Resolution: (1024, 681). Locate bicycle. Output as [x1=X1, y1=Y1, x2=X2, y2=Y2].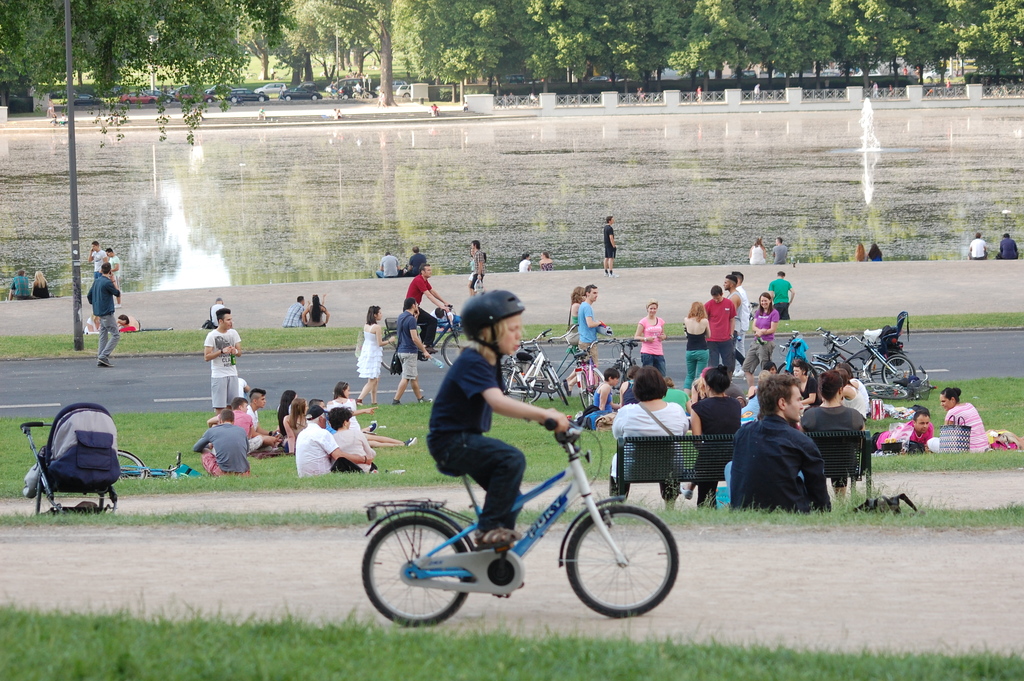
[x1=571, y1=337, x2=610, y2=409].
